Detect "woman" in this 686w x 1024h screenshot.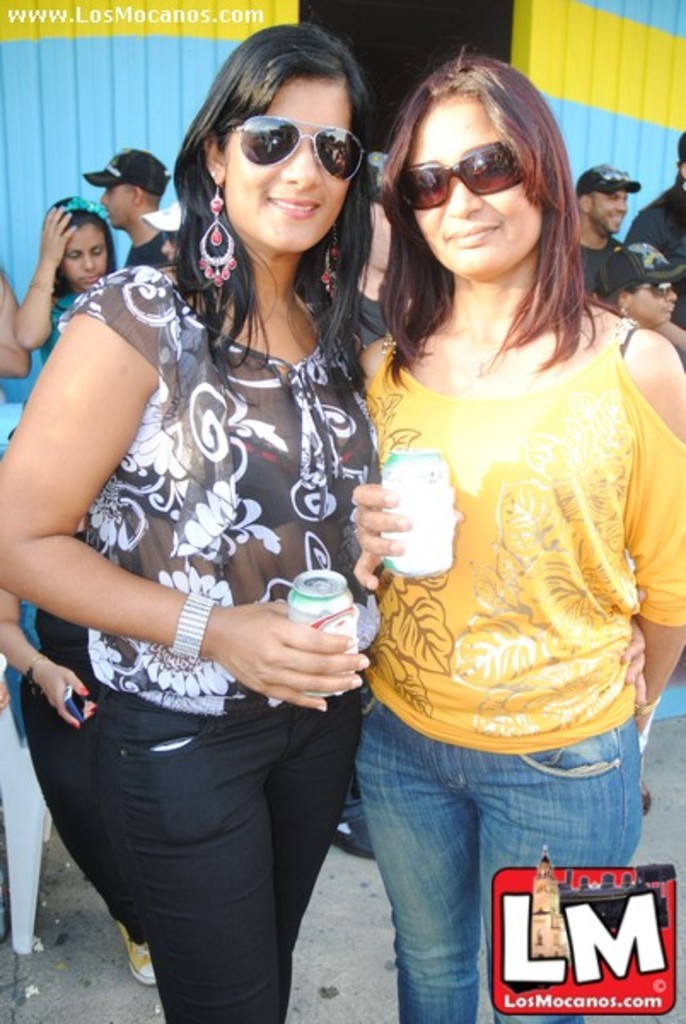
Detection: x1=10 y1=191 x2=114 y2=355.
